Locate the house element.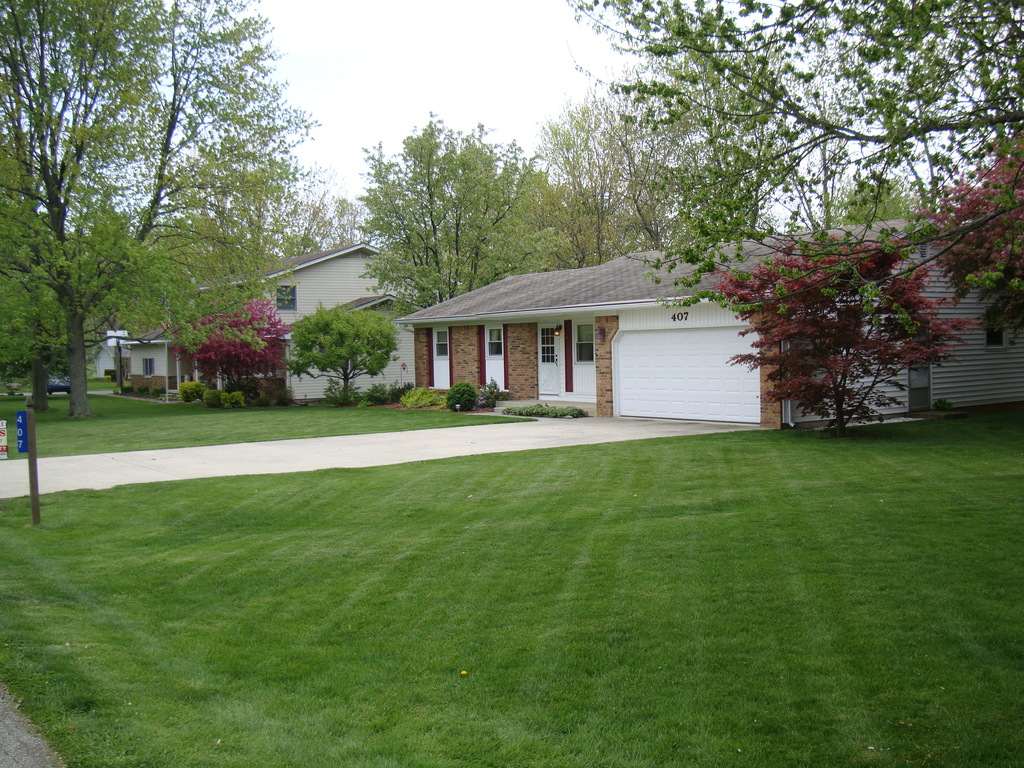
Element bbox: 175, 228, 429, 415.
